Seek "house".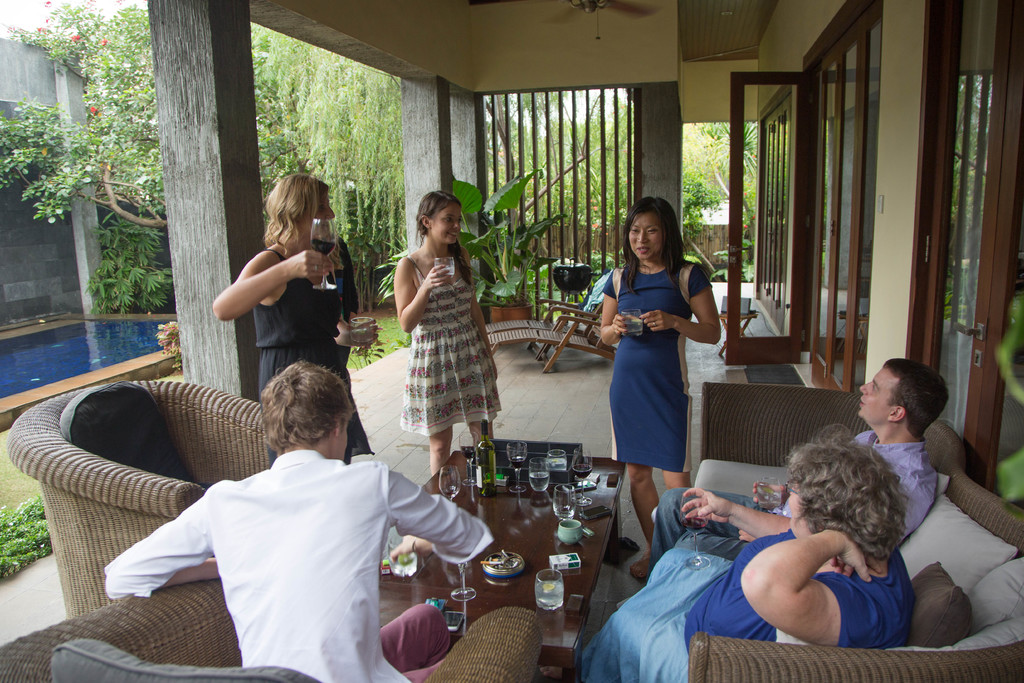
rect(0, 63, 1007, 642).
